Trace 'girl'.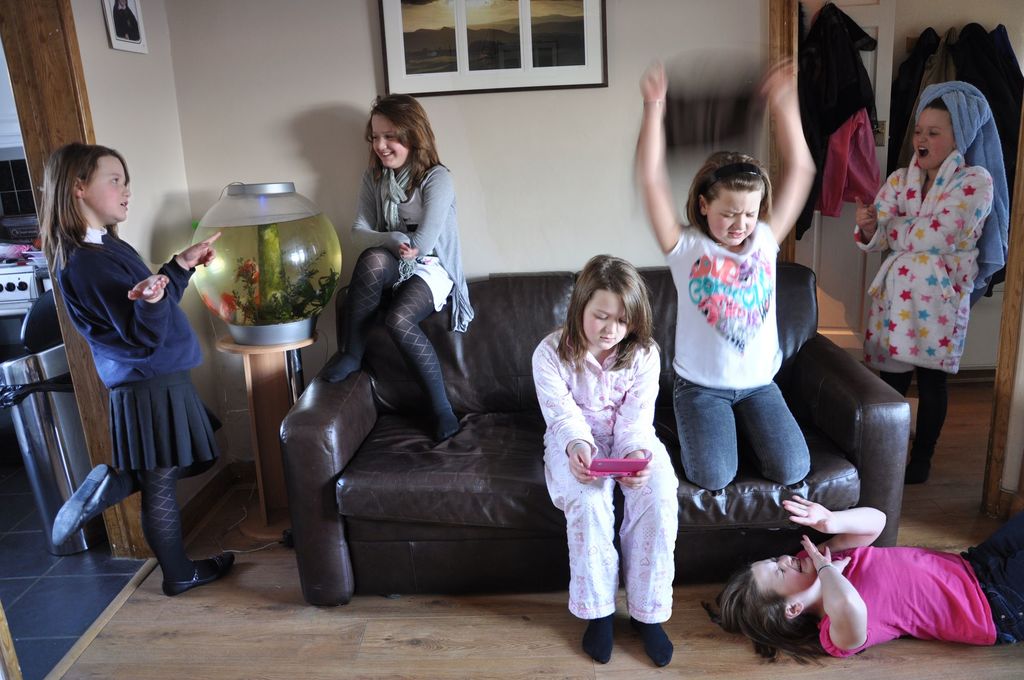
Traced to [left=710, top=485, right=1021, bottom=661].
